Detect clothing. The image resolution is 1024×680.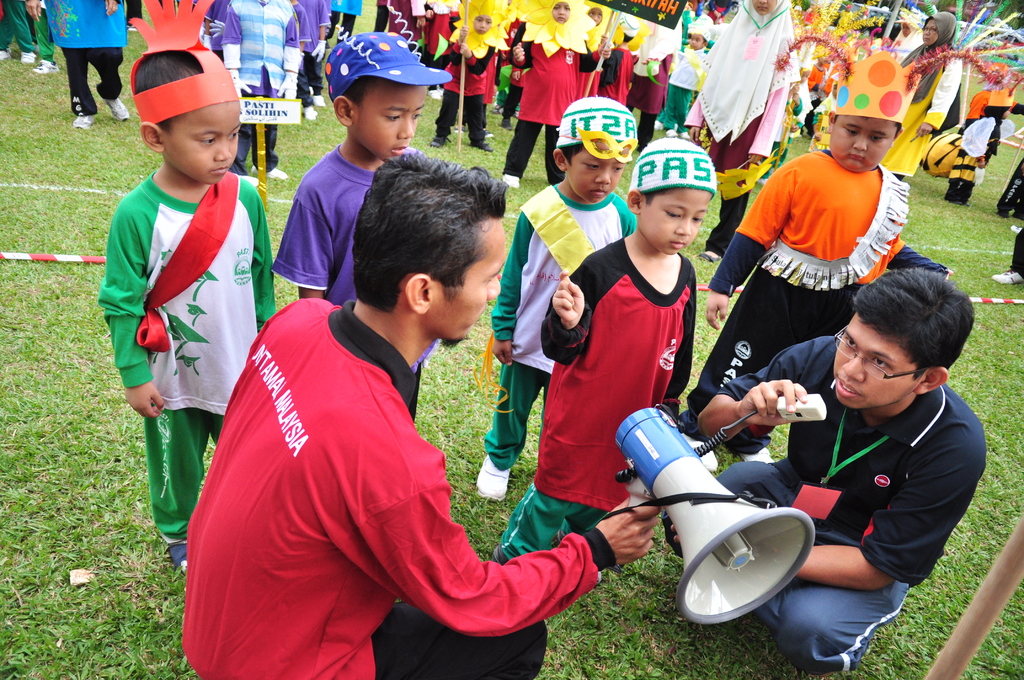
38, 0, 122, 118.
